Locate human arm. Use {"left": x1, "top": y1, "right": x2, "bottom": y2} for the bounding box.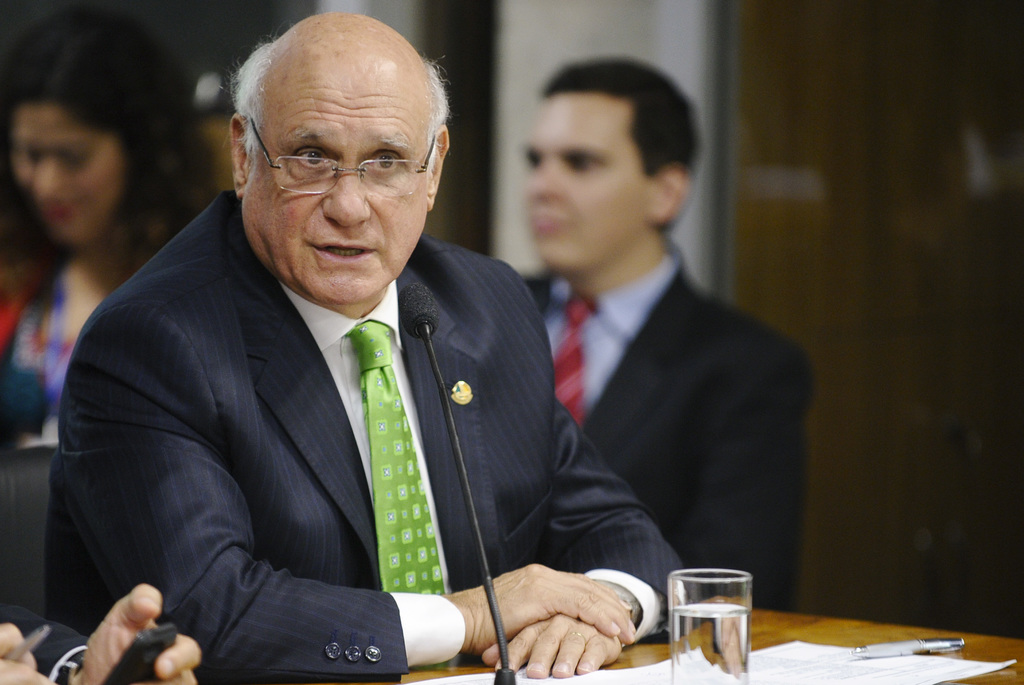
{"left": 483, "top": 400, "right": 686, "bottom": 684}.
